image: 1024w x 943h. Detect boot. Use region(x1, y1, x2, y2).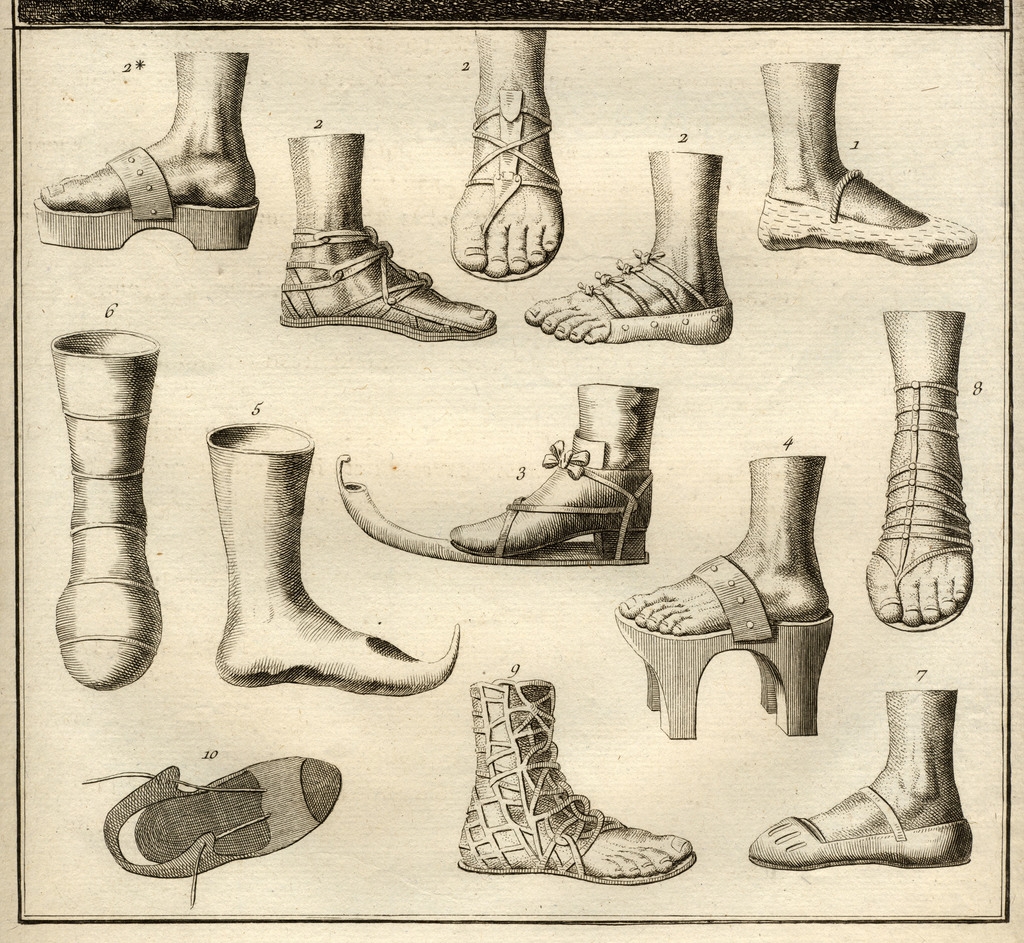
region(863, 311, 975, 635).
